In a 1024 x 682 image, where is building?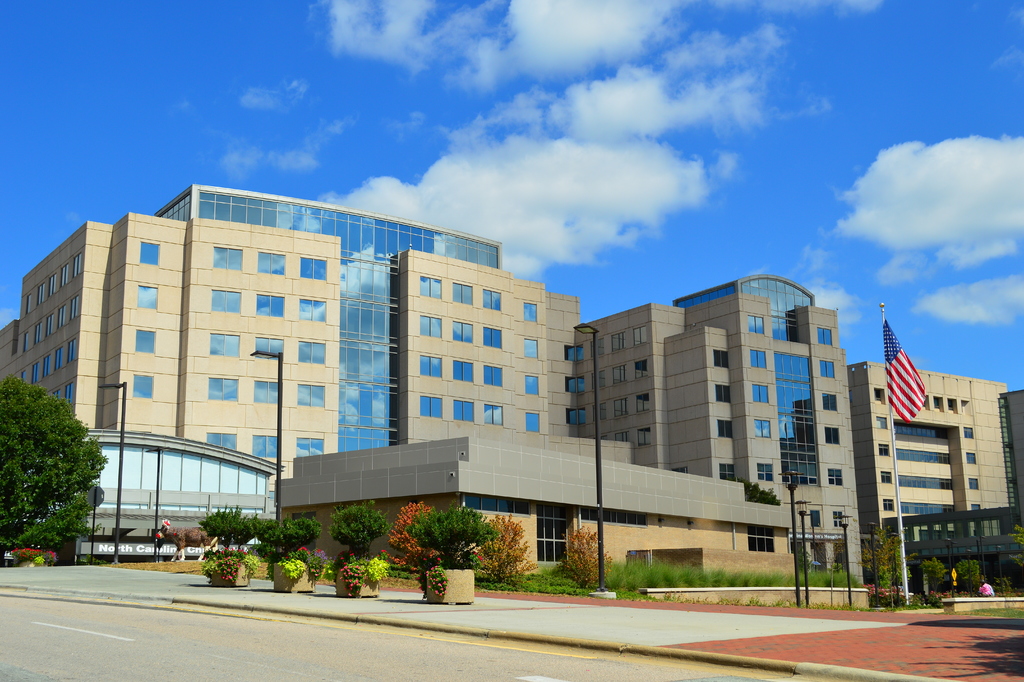
<bbox>0, 183, 855, 576</bbox>.
